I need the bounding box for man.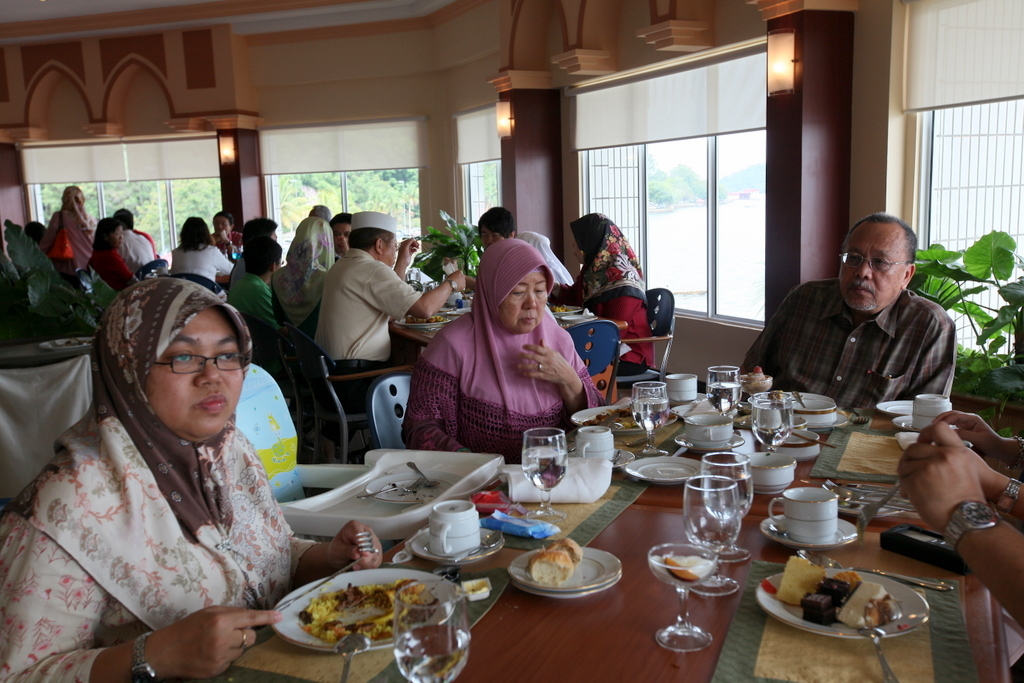
Here it is: bbox=(328, 211, 352, 264).
